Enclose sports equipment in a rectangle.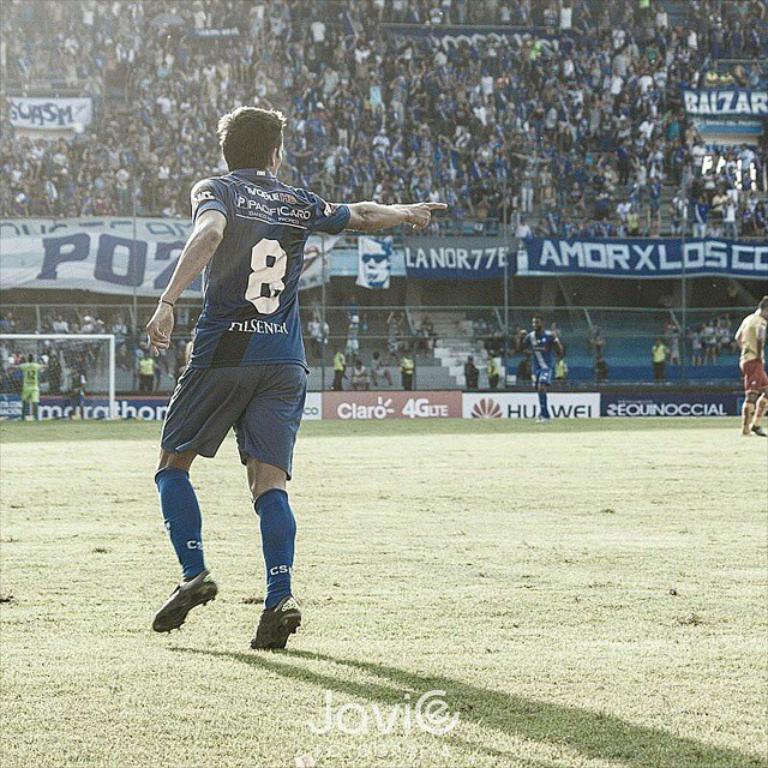
251, 592, 302, 653.
